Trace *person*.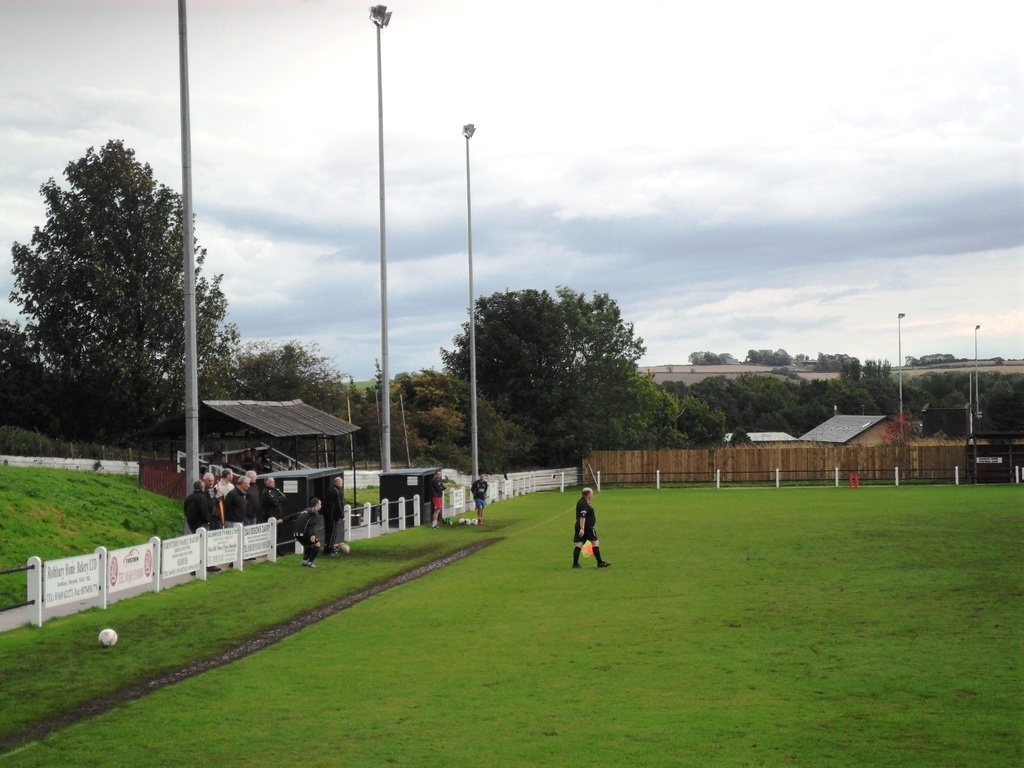
Traced to pyautogui.locateOnScreen(573, 489, 618, 582).
